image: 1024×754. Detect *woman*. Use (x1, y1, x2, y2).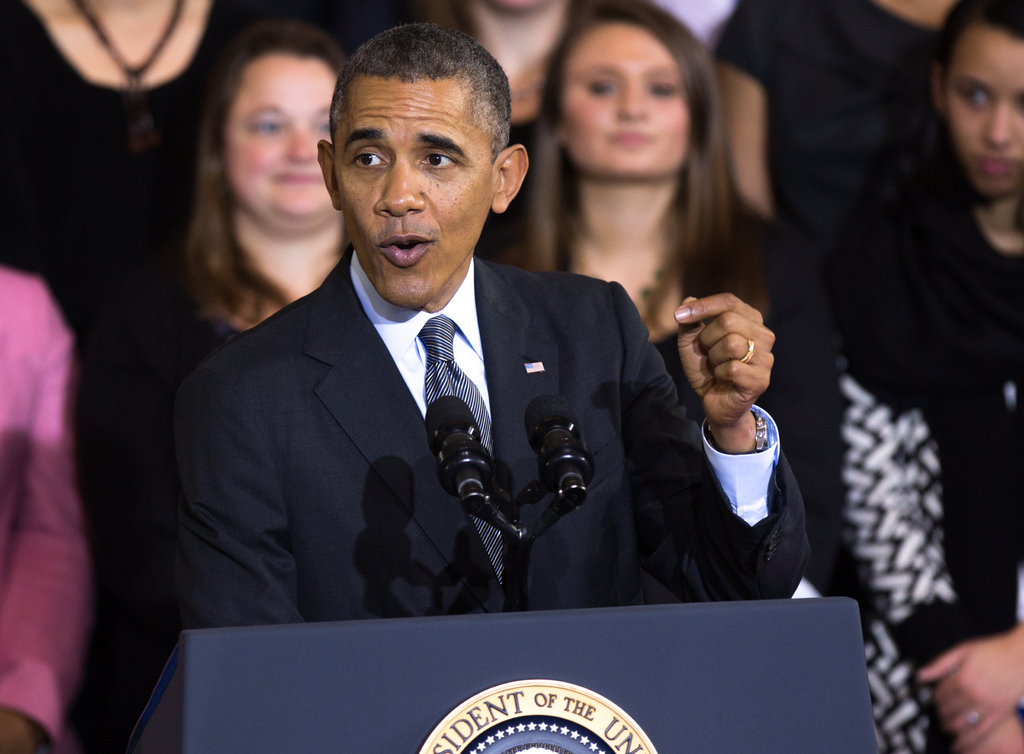
(0, 250, 99, 753).
